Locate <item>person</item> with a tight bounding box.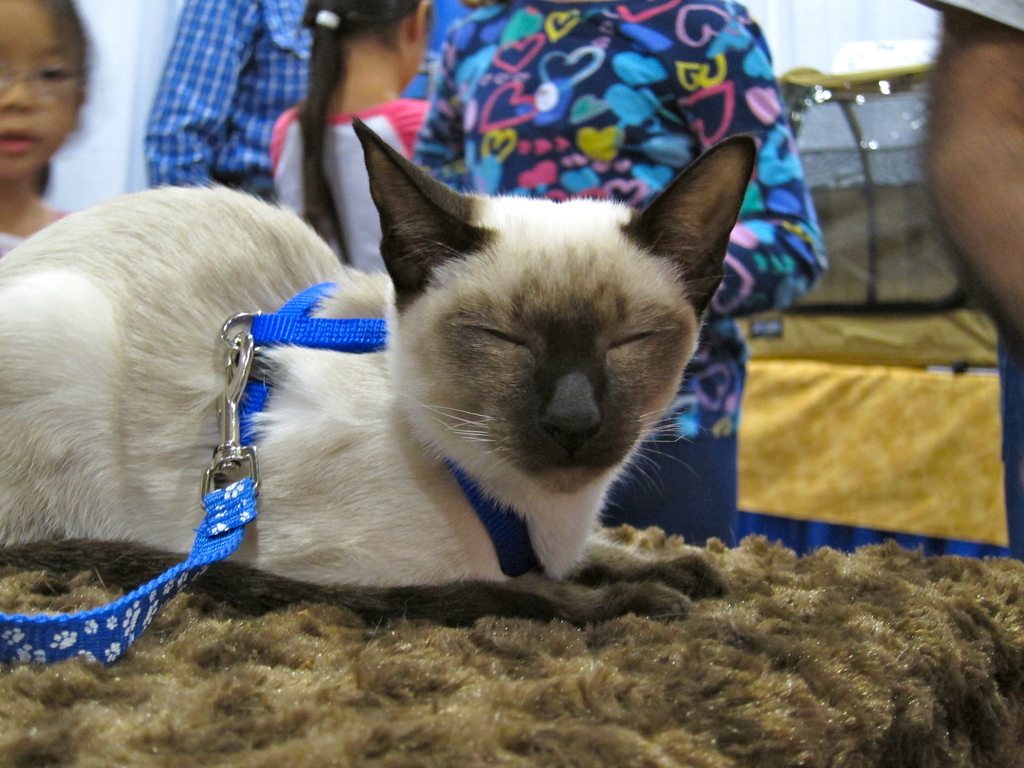
region(912, 0, 1023, 568).
